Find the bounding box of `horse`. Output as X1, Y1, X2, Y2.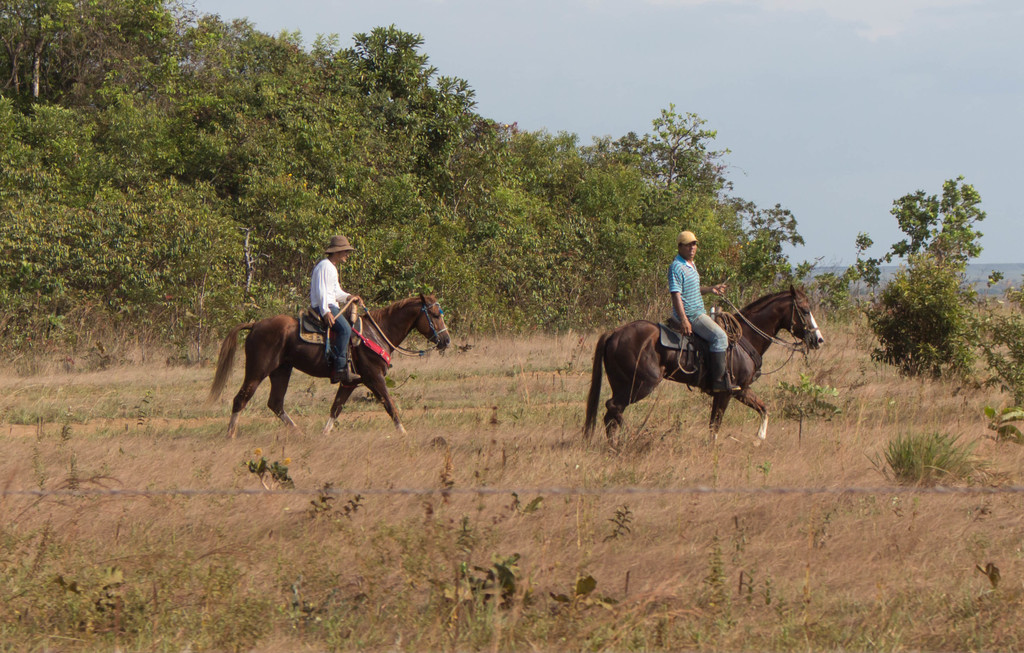
206, 291, 454, 443.
